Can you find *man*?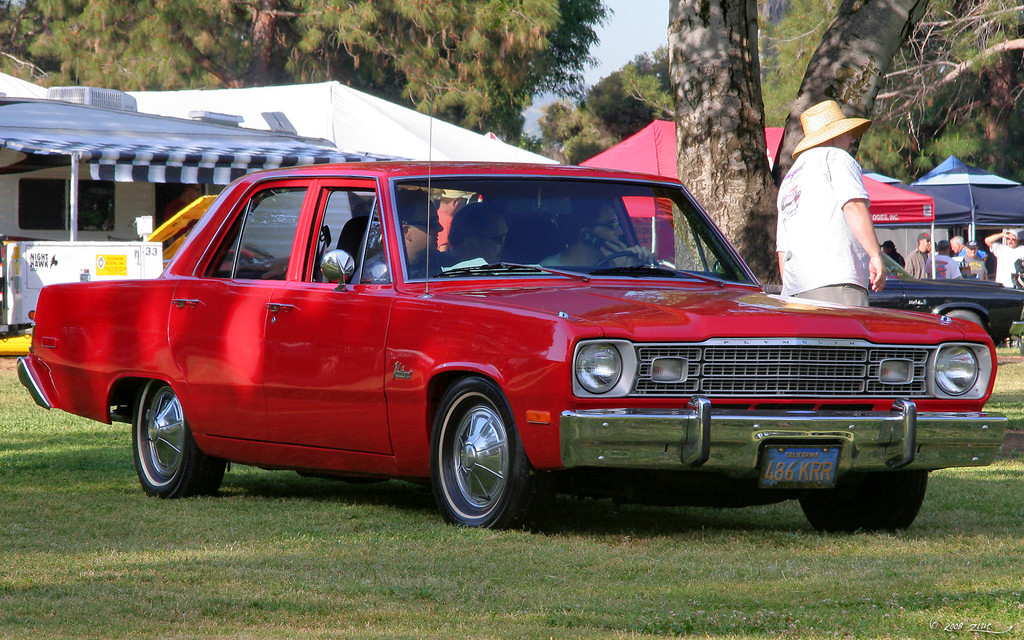
Yes, bounding box: [x1=447, y1=201, x2=508, y2=263].
